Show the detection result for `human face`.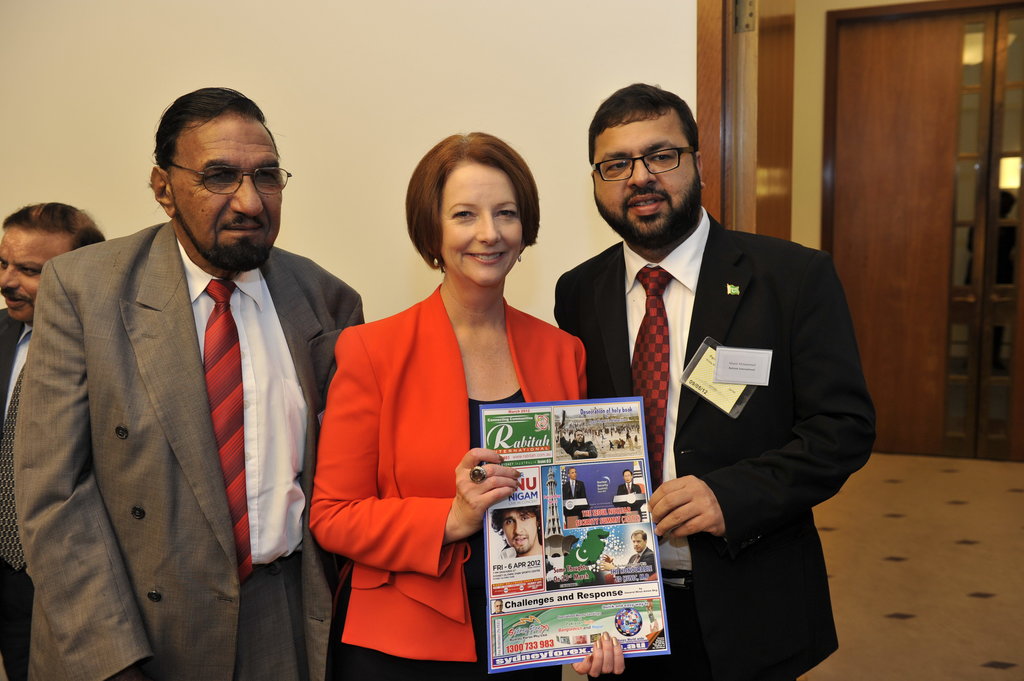
[x1=505, y1=509, x2=539, y2=554].
